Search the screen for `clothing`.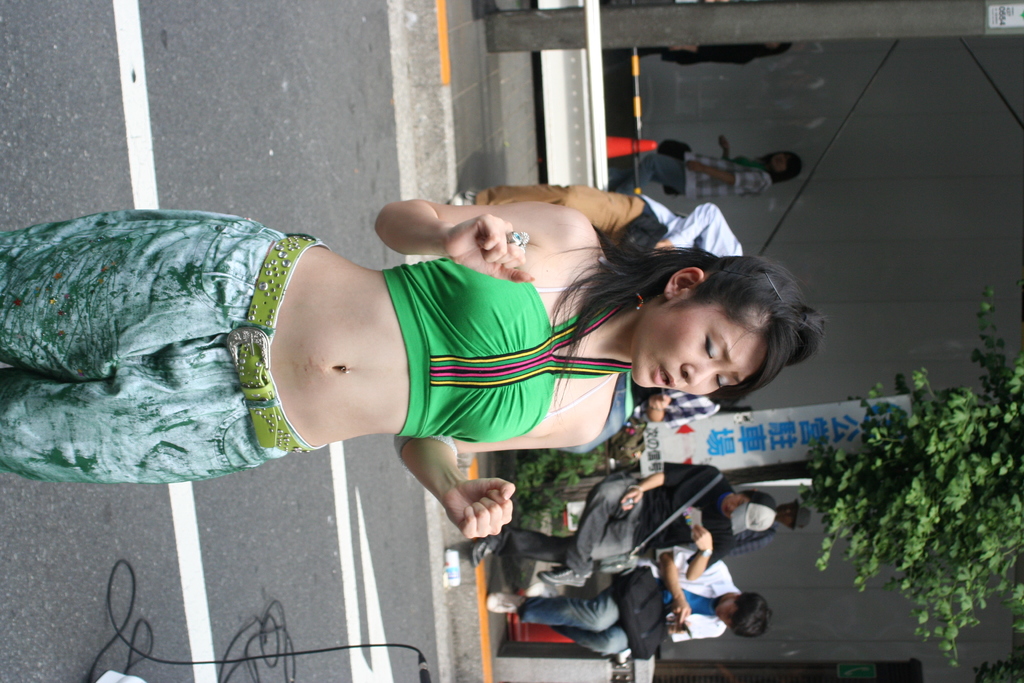
Found at rect(628, 143, 767, 197).
